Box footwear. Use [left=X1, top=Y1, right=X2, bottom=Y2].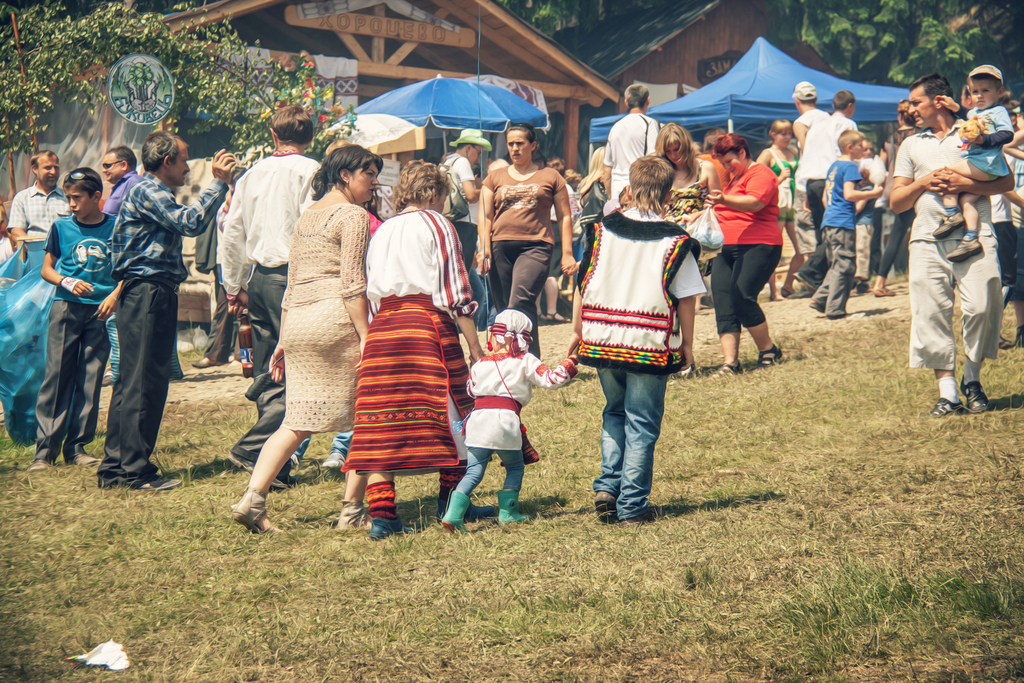
[left=623, top=514, right=652, bottom=525].
